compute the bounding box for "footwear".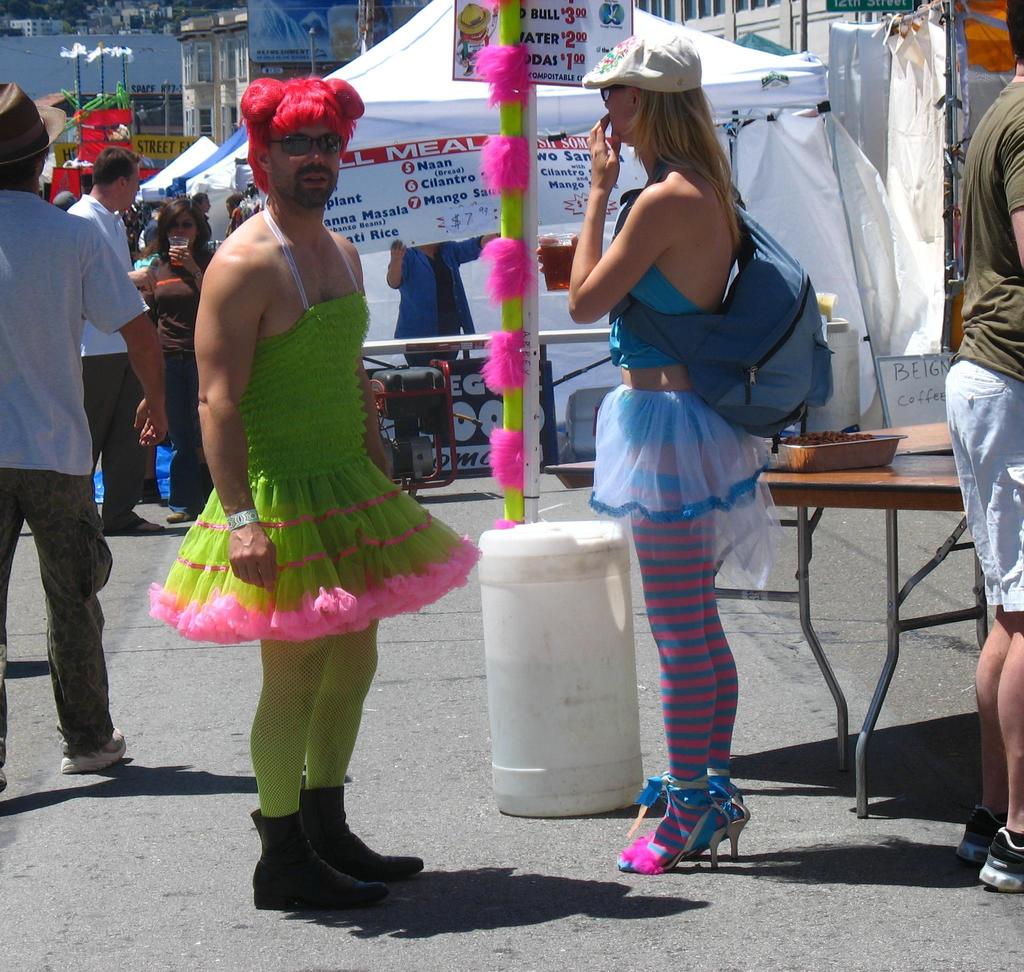
{"x1": 296, "y1": 772, "x2": 426, "y2": 883}.
